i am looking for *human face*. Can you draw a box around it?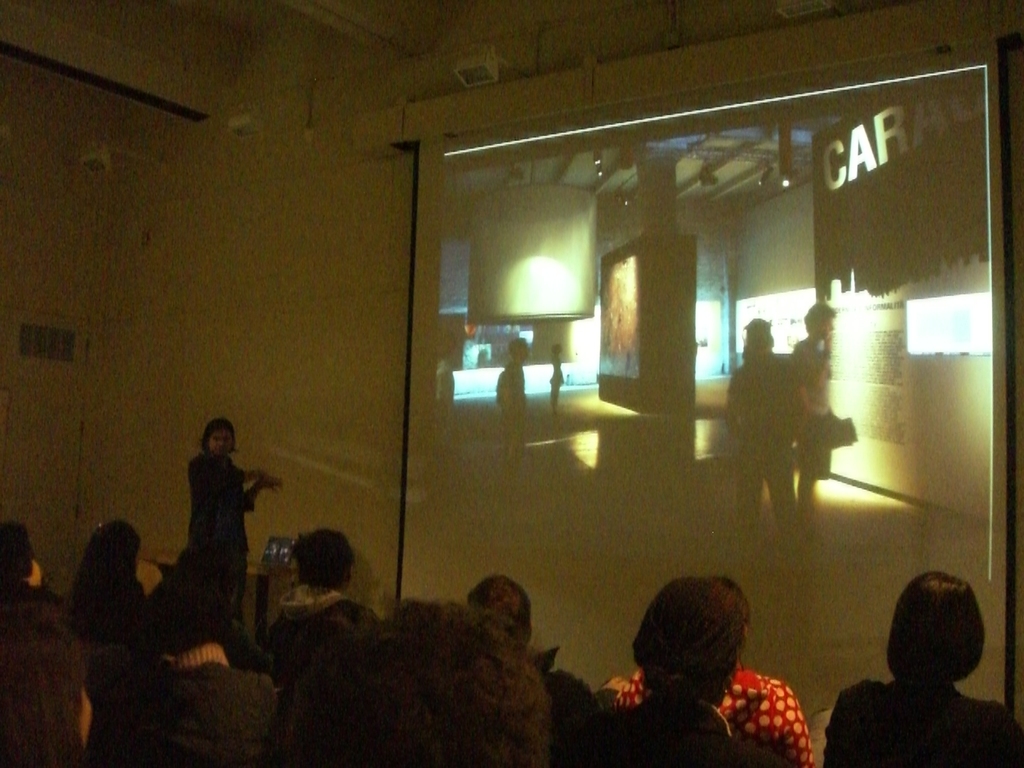
Sure, the bounding box is box=[209, 429, 236, 457].
